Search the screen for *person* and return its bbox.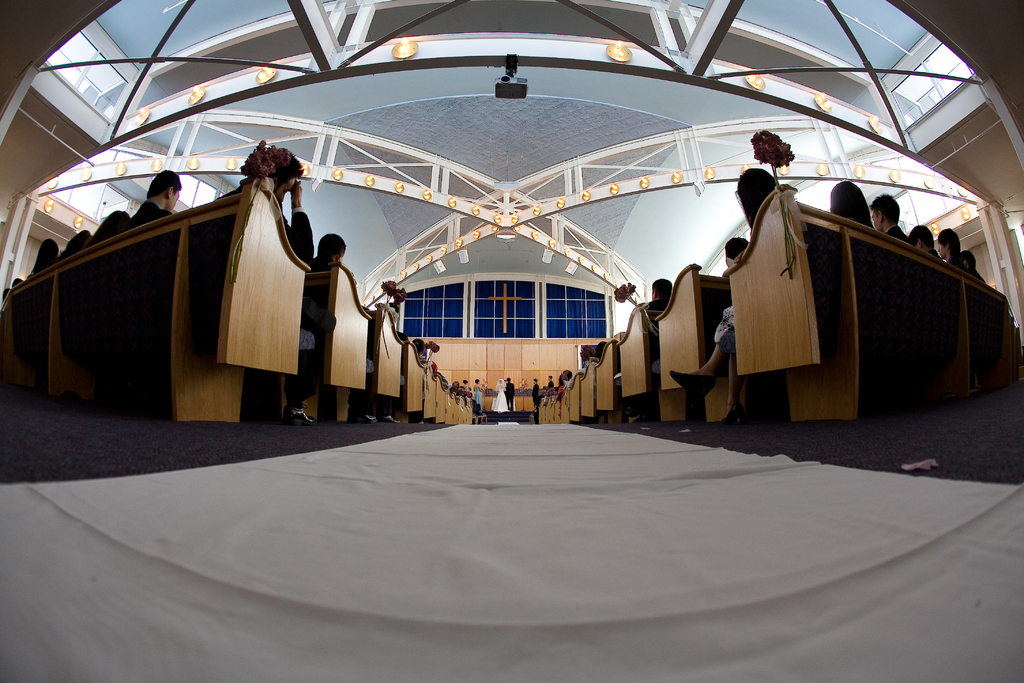
Found: bbox=[505, 377, 518, 414].
